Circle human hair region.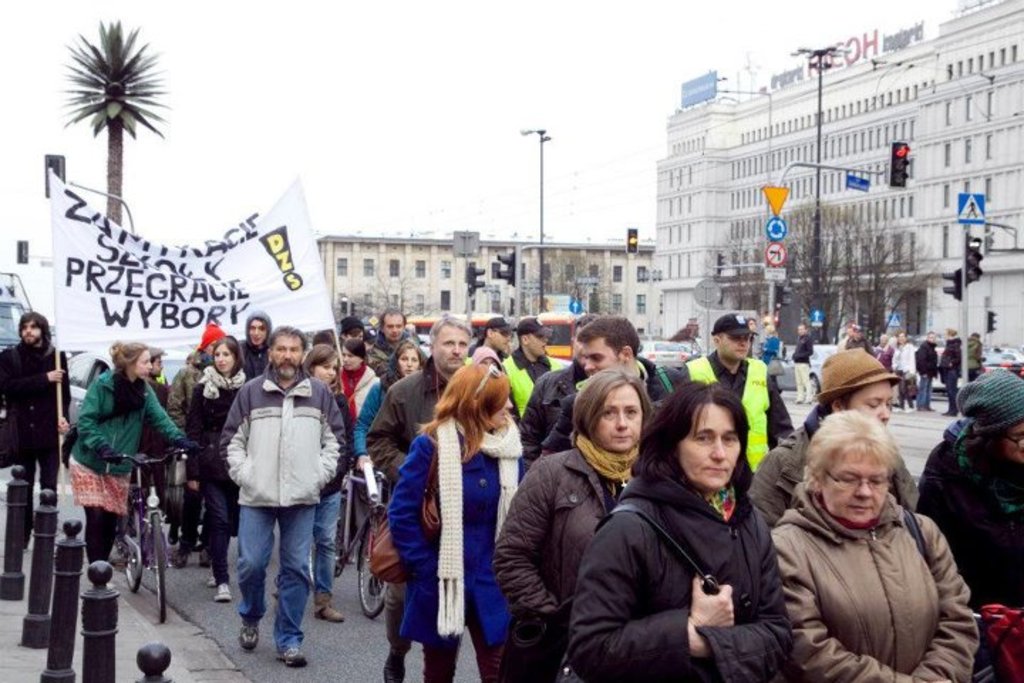
Region: 107:339:148:377.
